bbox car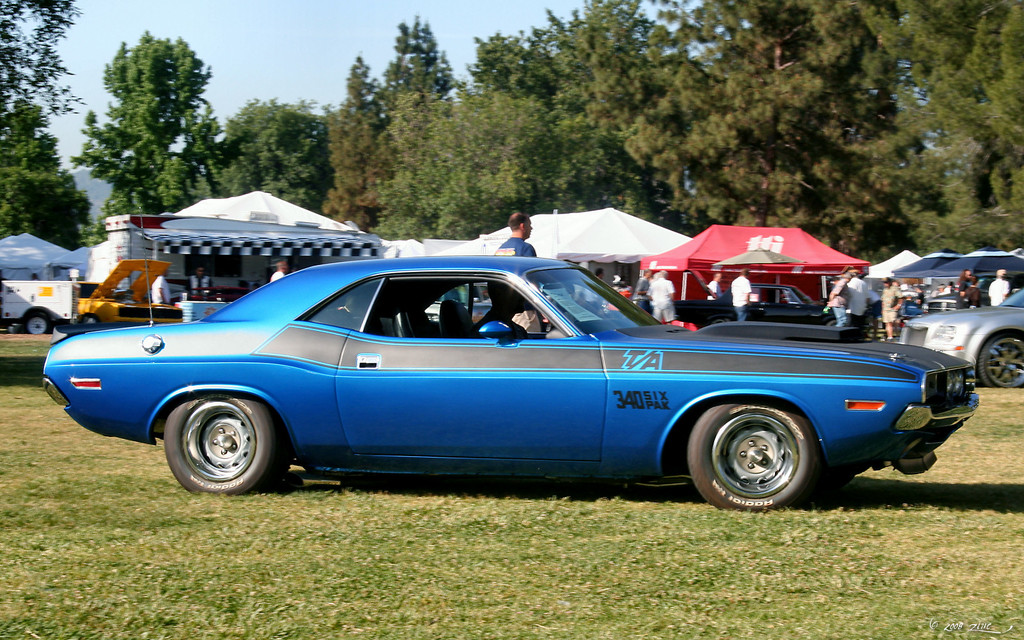
<bbox>661, 284, 871, 332</bbox>
